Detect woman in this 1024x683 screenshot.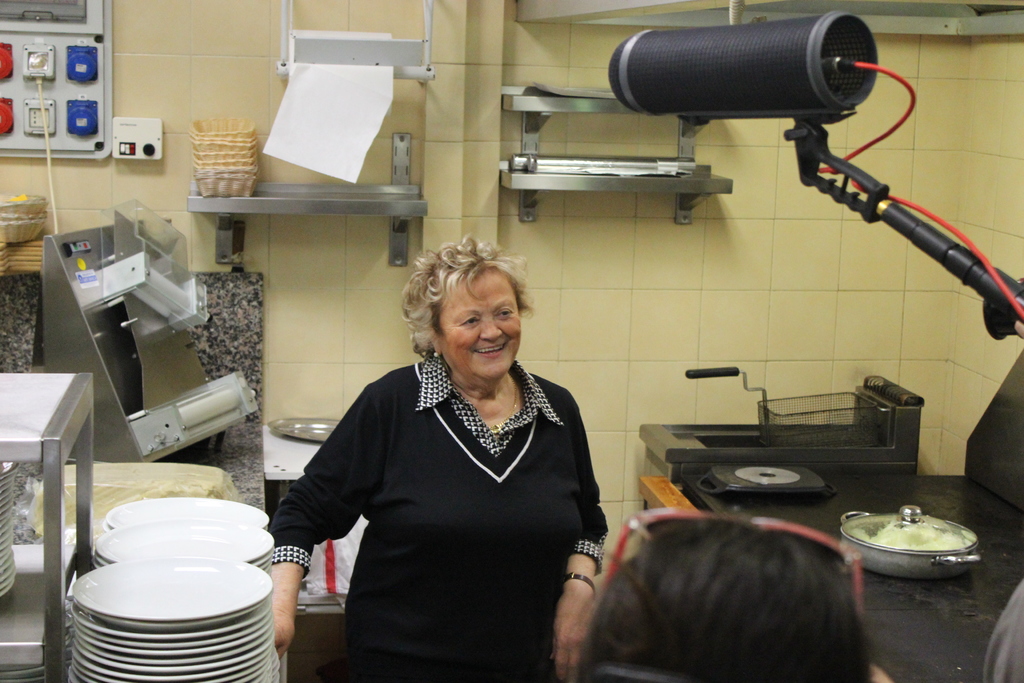
Detection: select_region(560, 506, 876, 682).
